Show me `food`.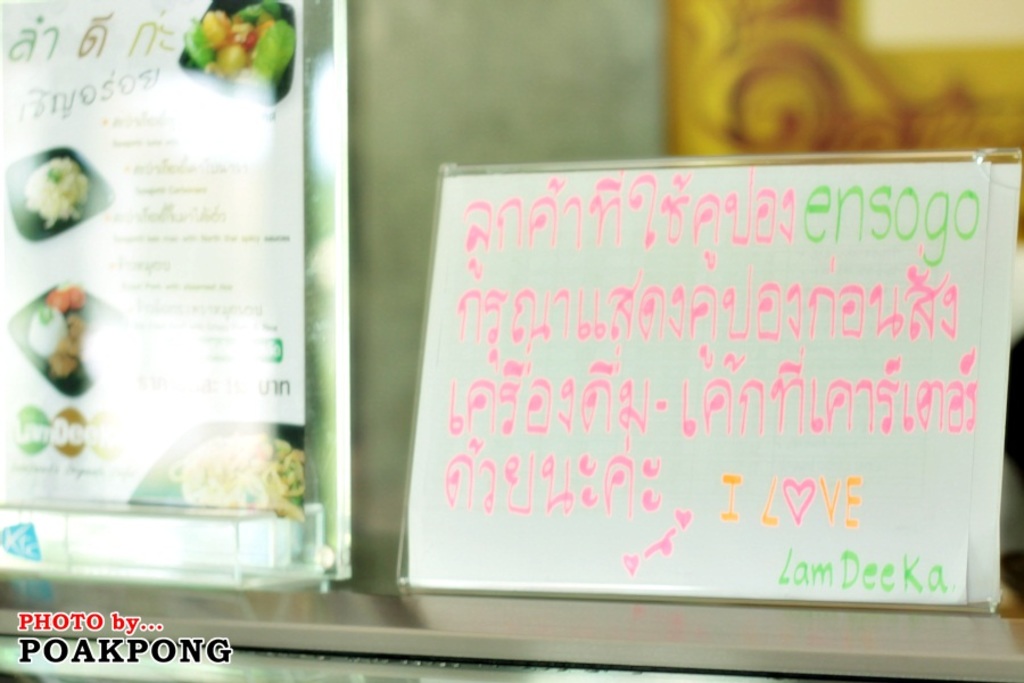
`food` is here: 26:282:107:385.
